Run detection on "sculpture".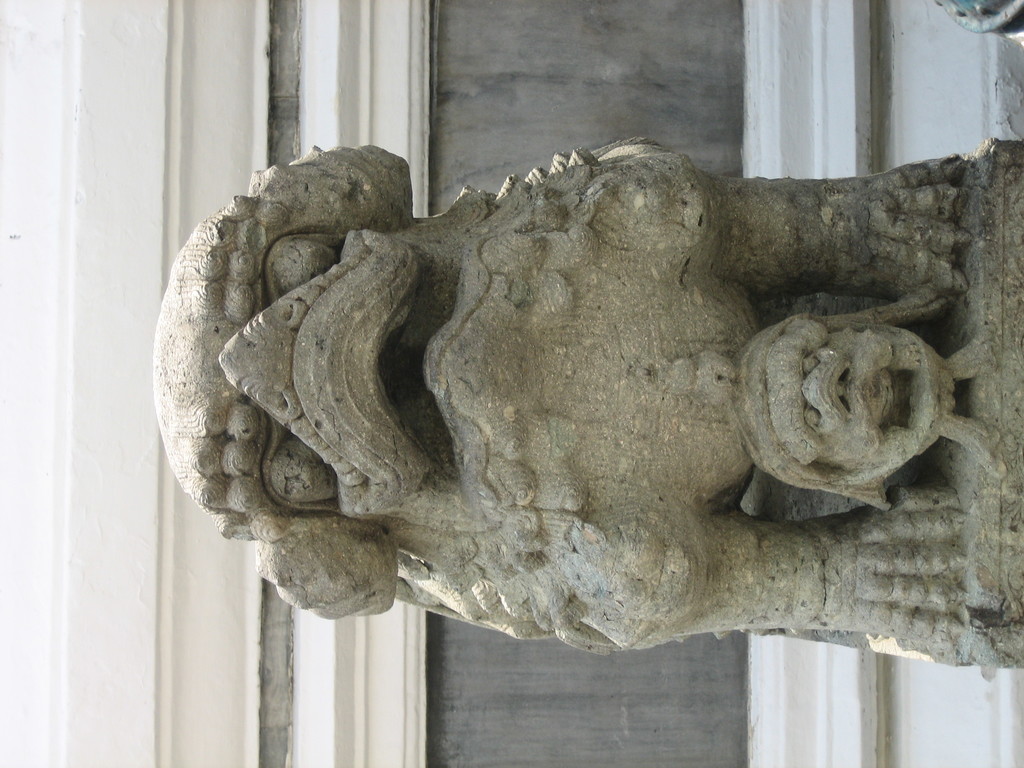
Result: x1=175, y1=112, x2=981, y2=658.
